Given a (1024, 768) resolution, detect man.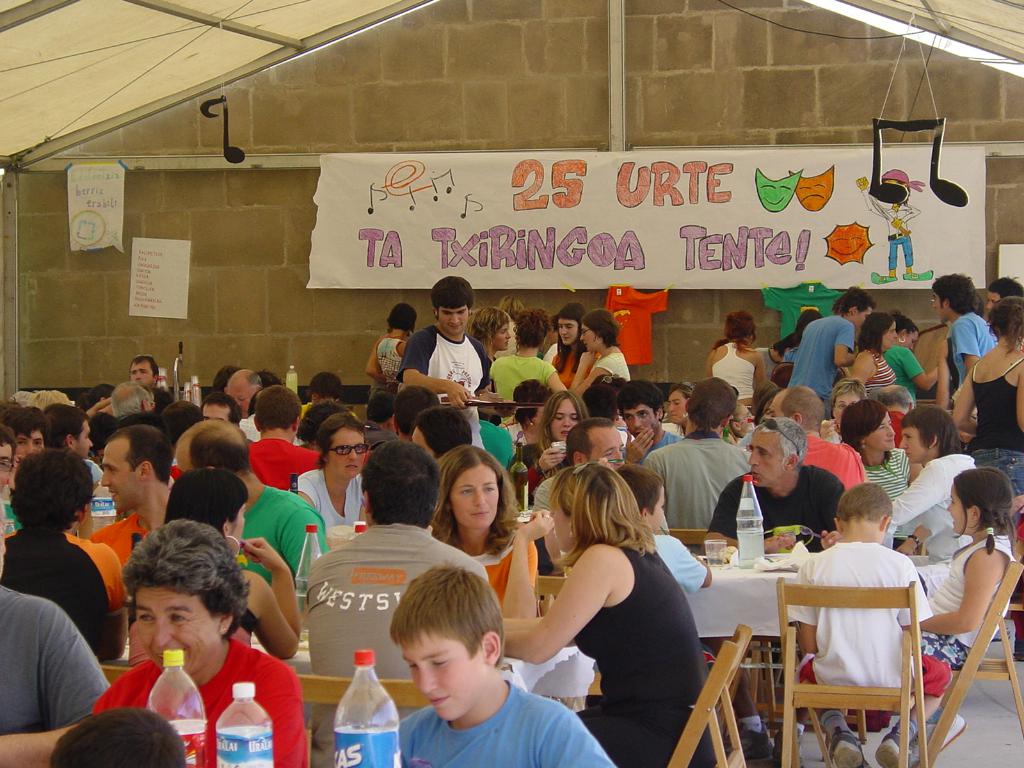
bbox=[301, 435, 494, 767].
